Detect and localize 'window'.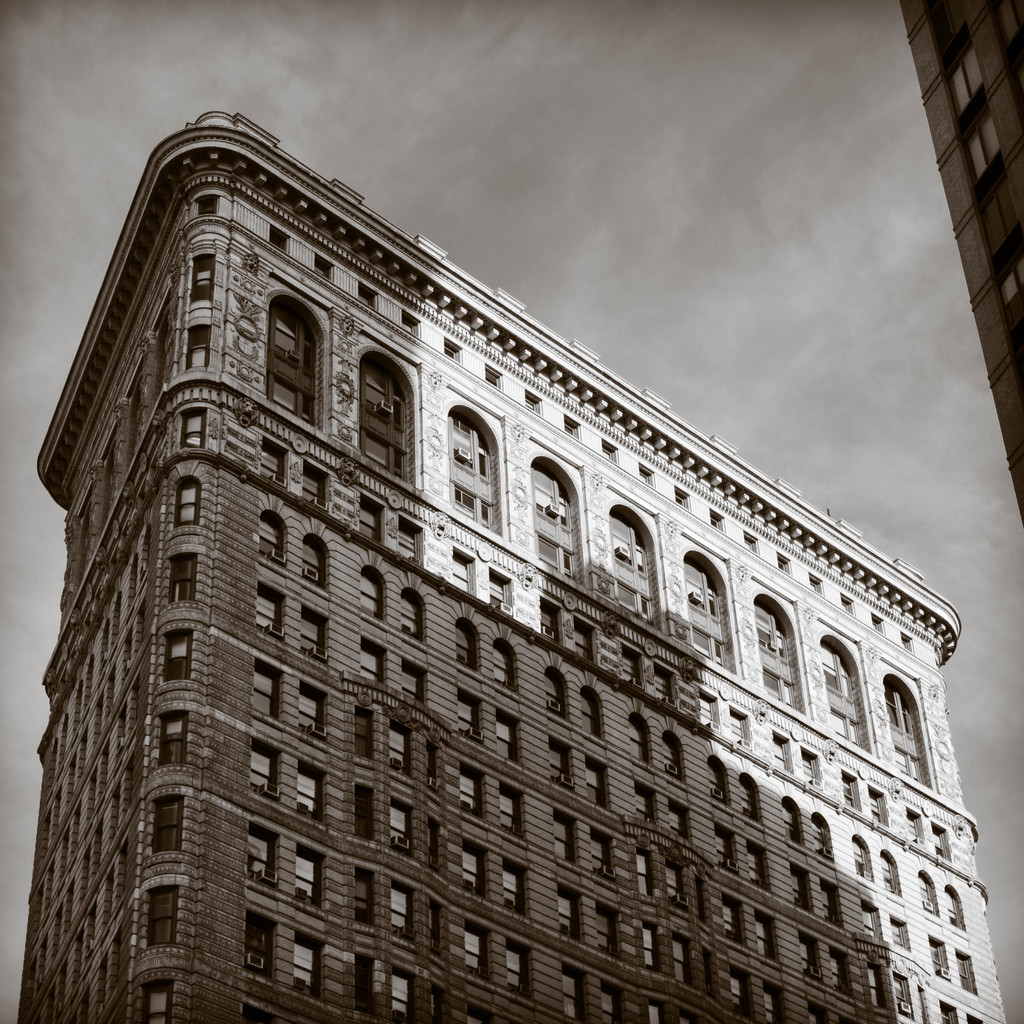
Localized at box=[258, 508, 285, 560].
